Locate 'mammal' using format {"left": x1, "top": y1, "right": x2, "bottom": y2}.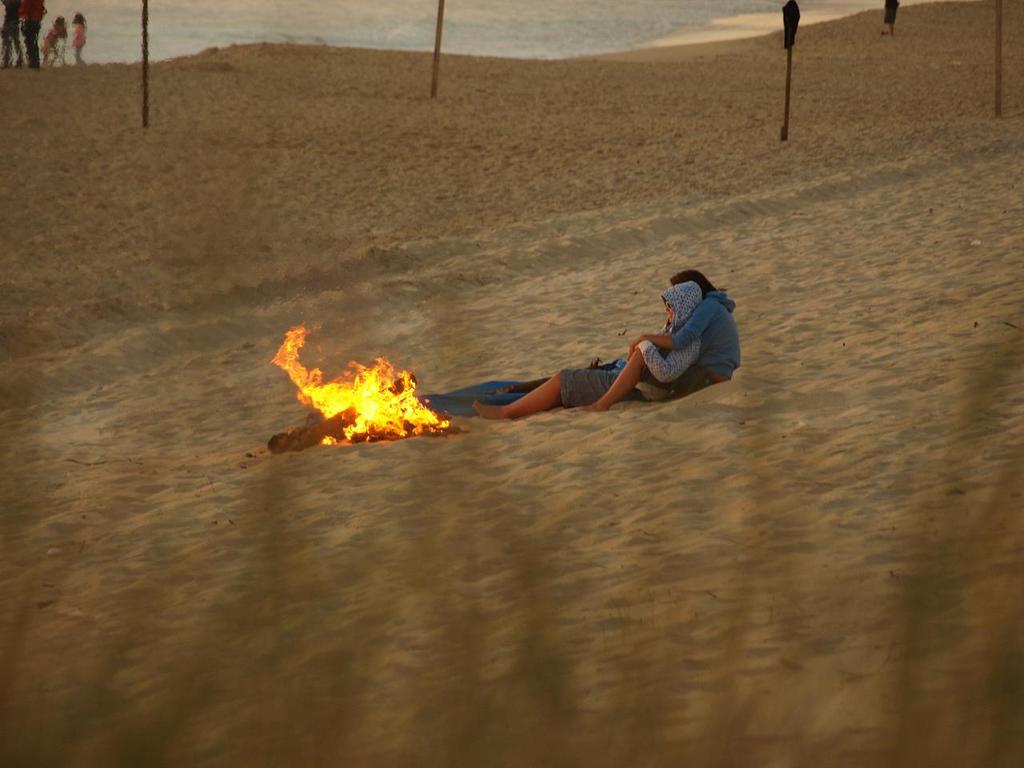
{"left": 0, "top": 0, "right": 23, "bottom": 63}.
